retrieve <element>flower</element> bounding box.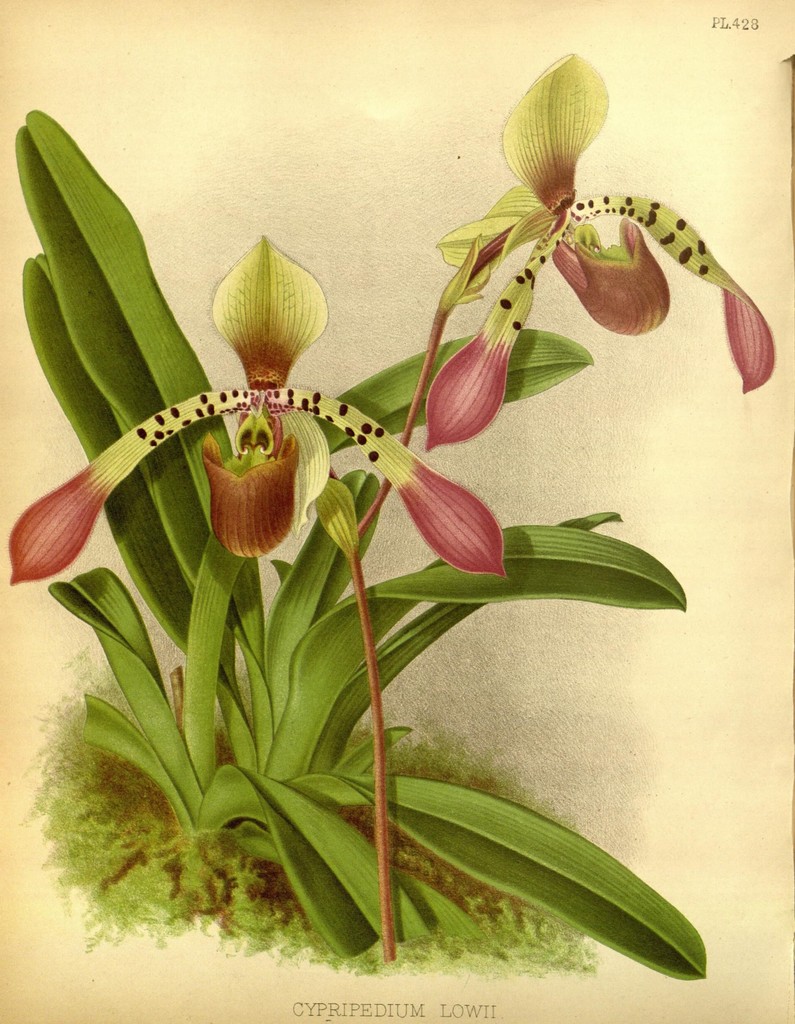
Bounding box: 424, 47, 772, 442.
